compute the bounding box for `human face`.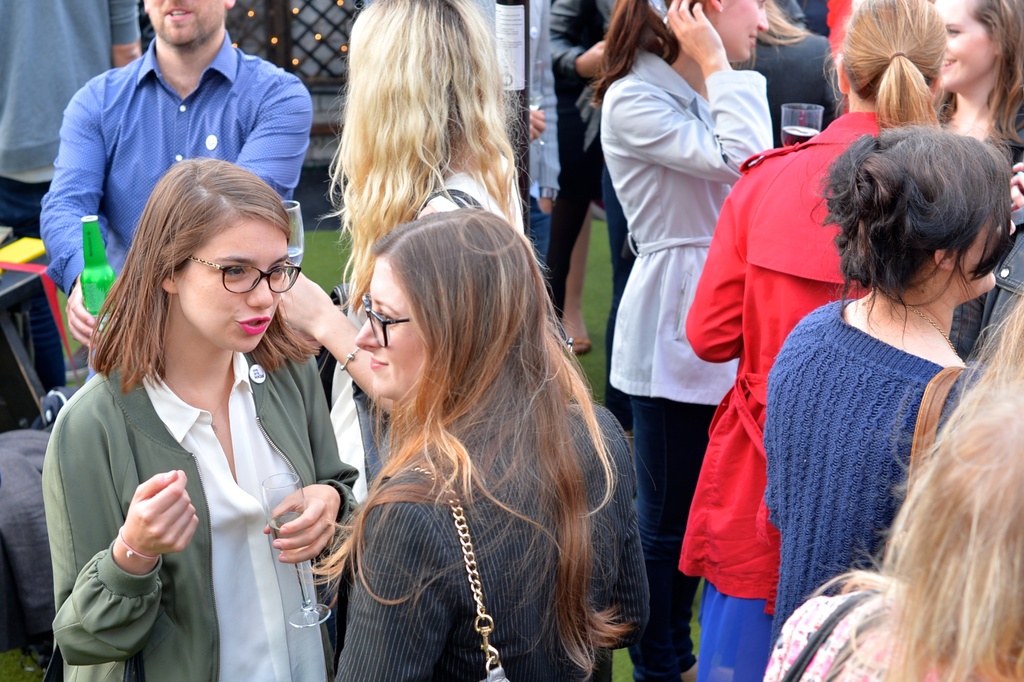
[728,0,769,60].
